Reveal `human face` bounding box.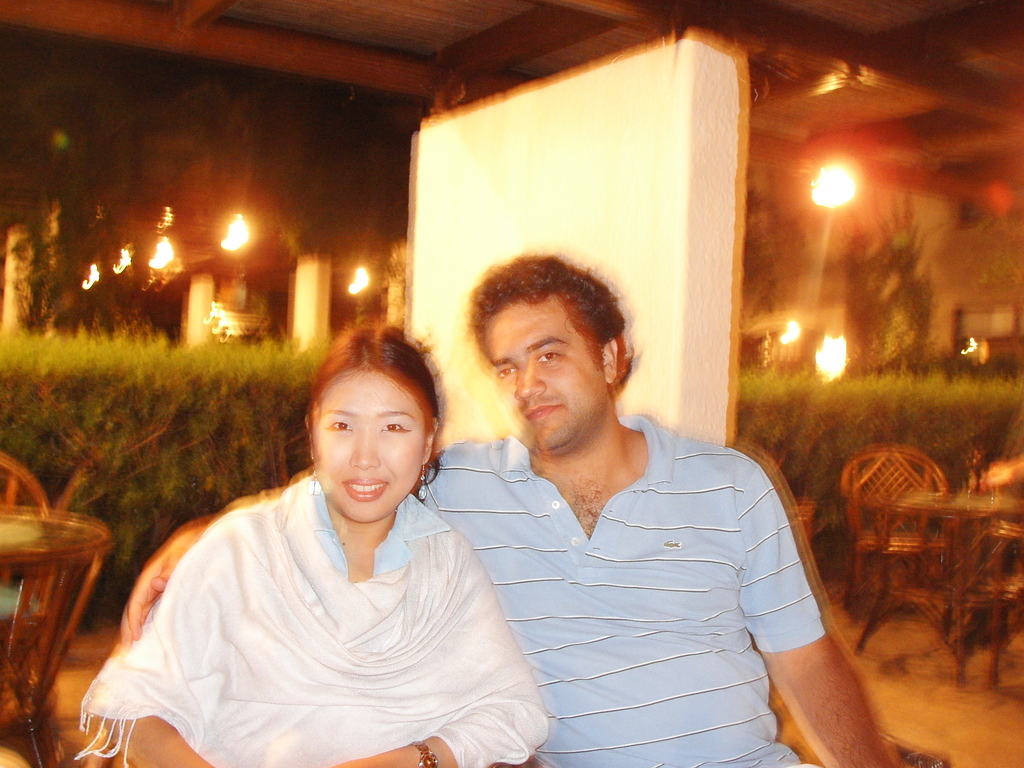
Revealed: Rect(314, 365, 426, 527).
